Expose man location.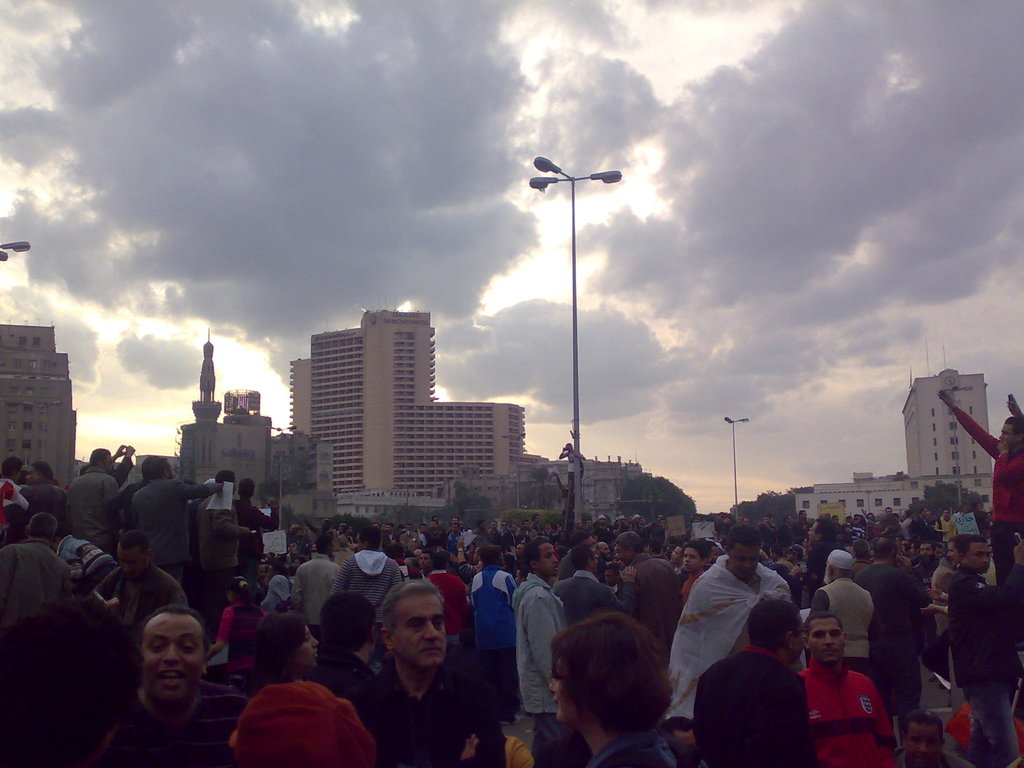
Exposed at 554, 543, 637, 620.
